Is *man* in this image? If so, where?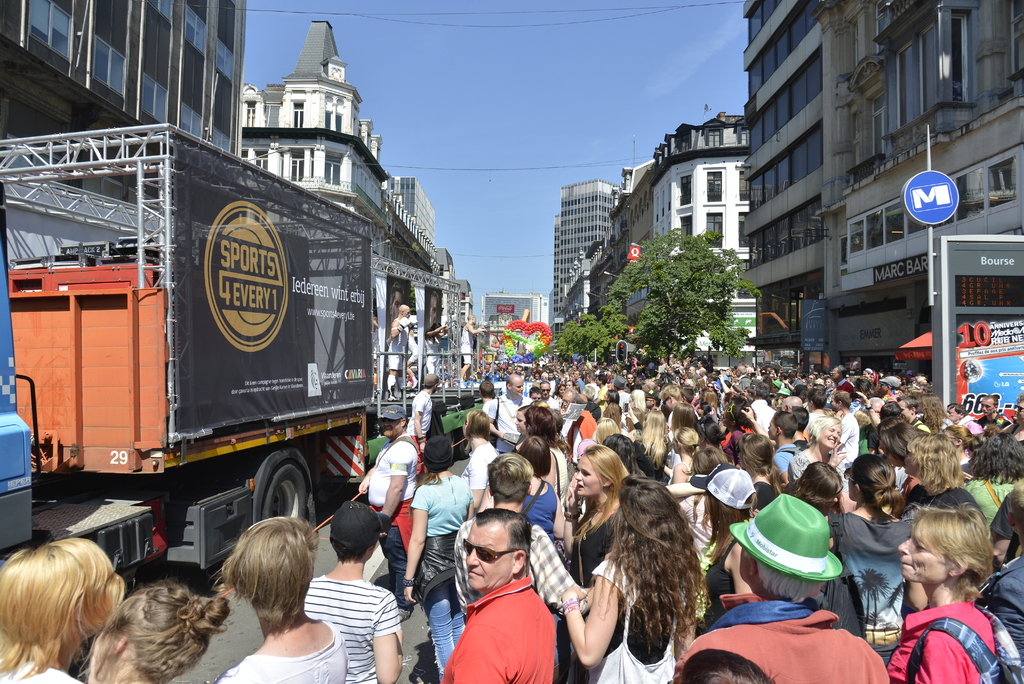
Yes, at <region>477, 381, 500, 411</region>.
